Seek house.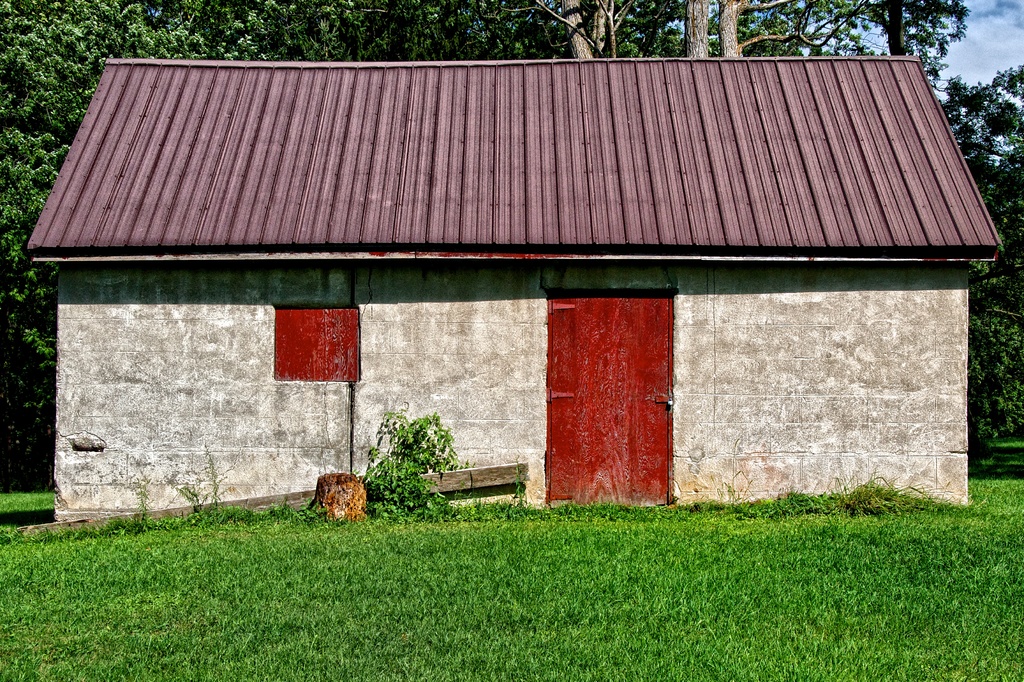
<box>77,19,986,546</box>.
